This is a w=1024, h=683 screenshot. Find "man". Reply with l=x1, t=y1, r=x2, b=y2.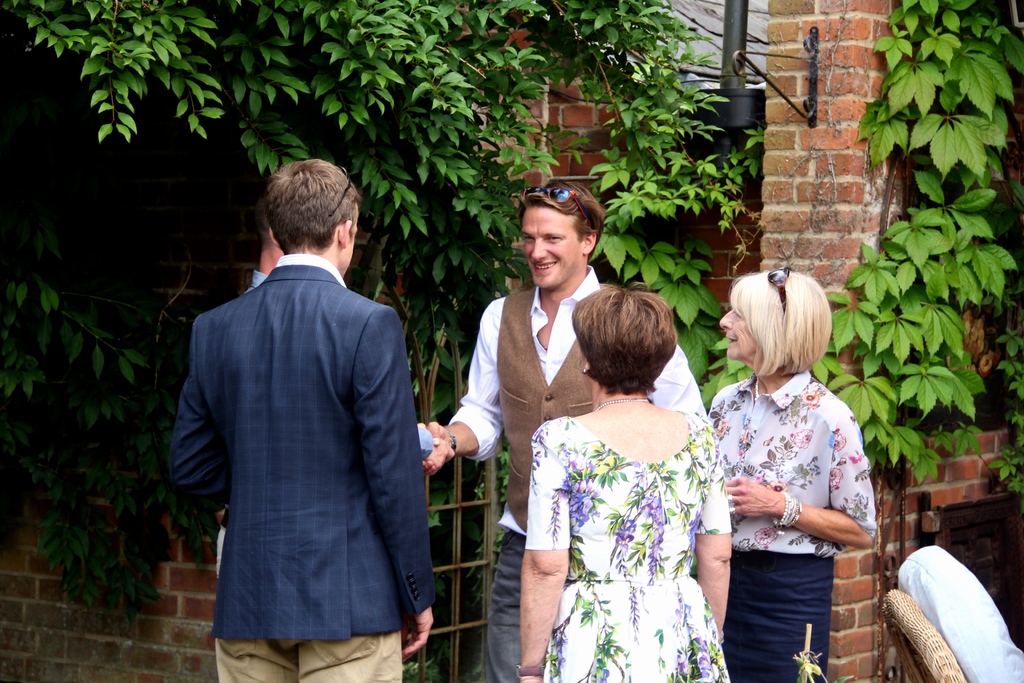
l=168, t=156, r=433, b=682.
